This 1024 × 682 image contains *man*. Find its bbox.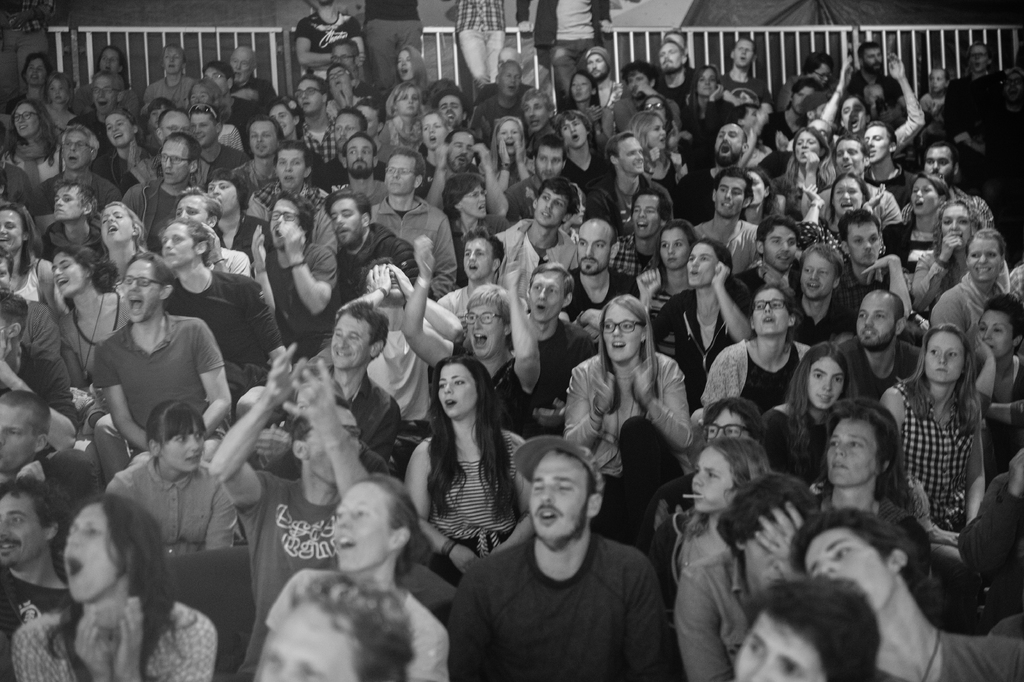
box=[842, 41, 908, 103].
